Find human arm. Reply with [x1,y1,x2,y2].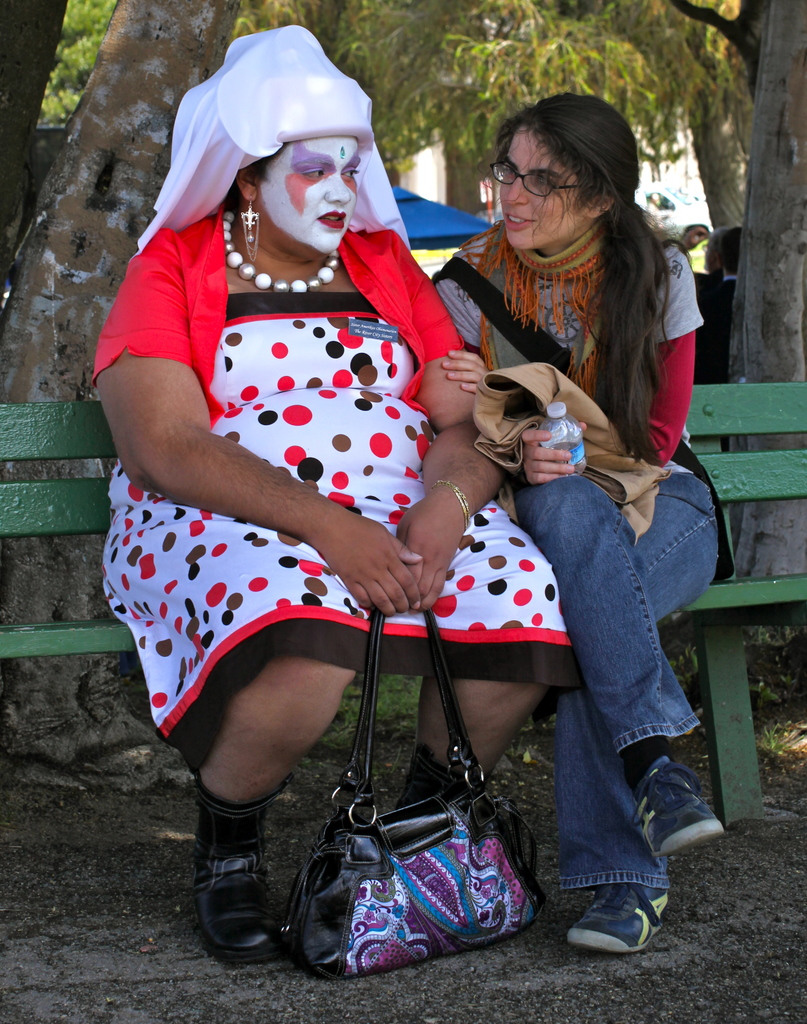
[610,262,687,463].
